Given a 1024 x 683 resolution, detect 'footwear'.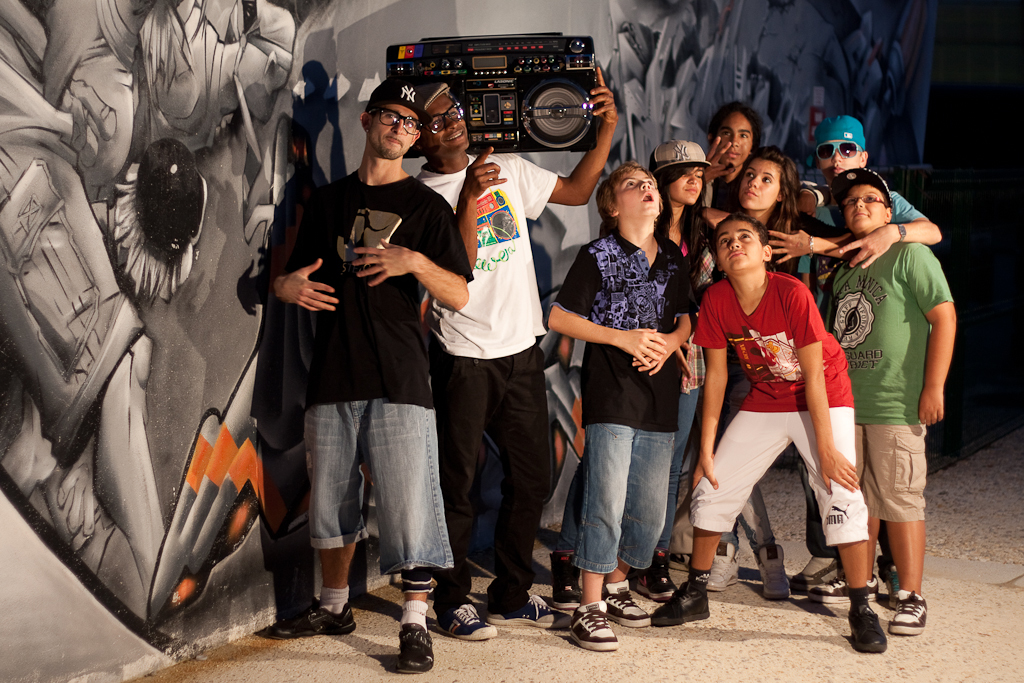
bbox=(567, 610, 624, 654).
